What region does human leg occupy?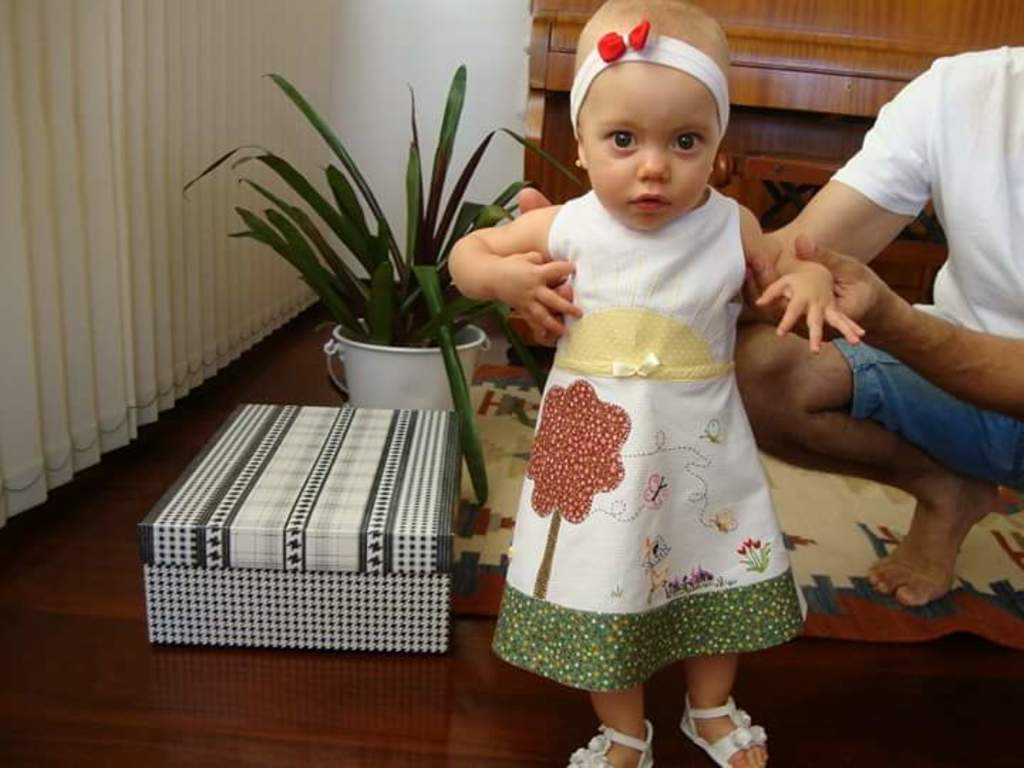
left=734, top=330, right=1003, bottom=612.
